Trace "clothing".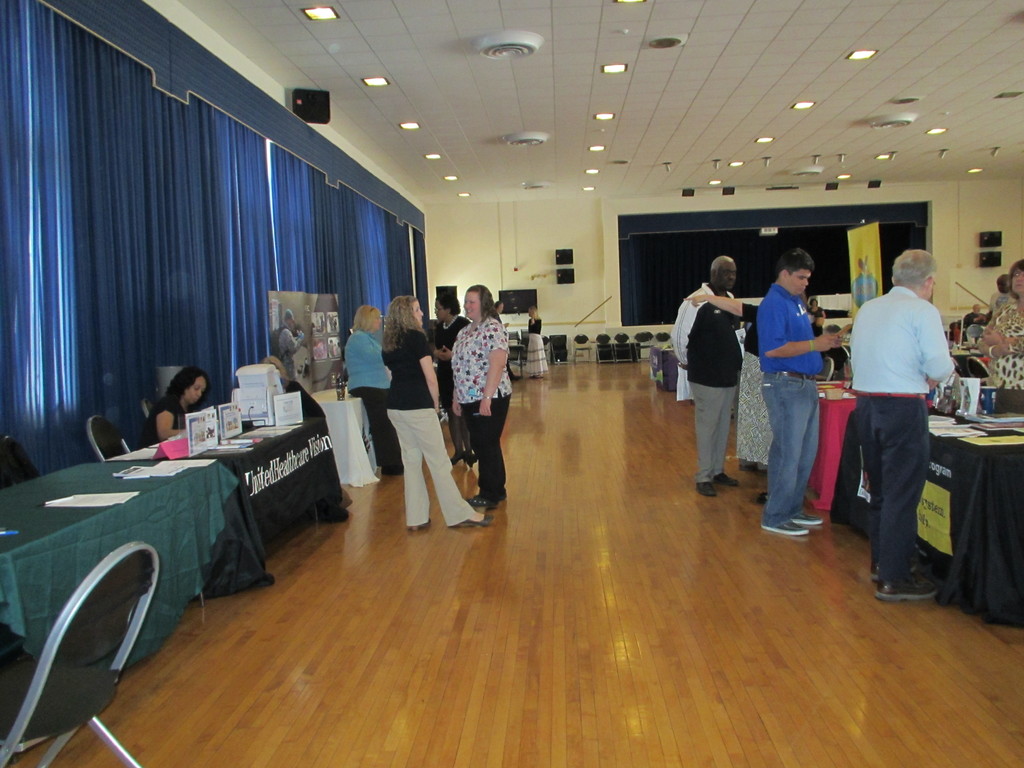
Traced to region(450, 312, 515, 498).
